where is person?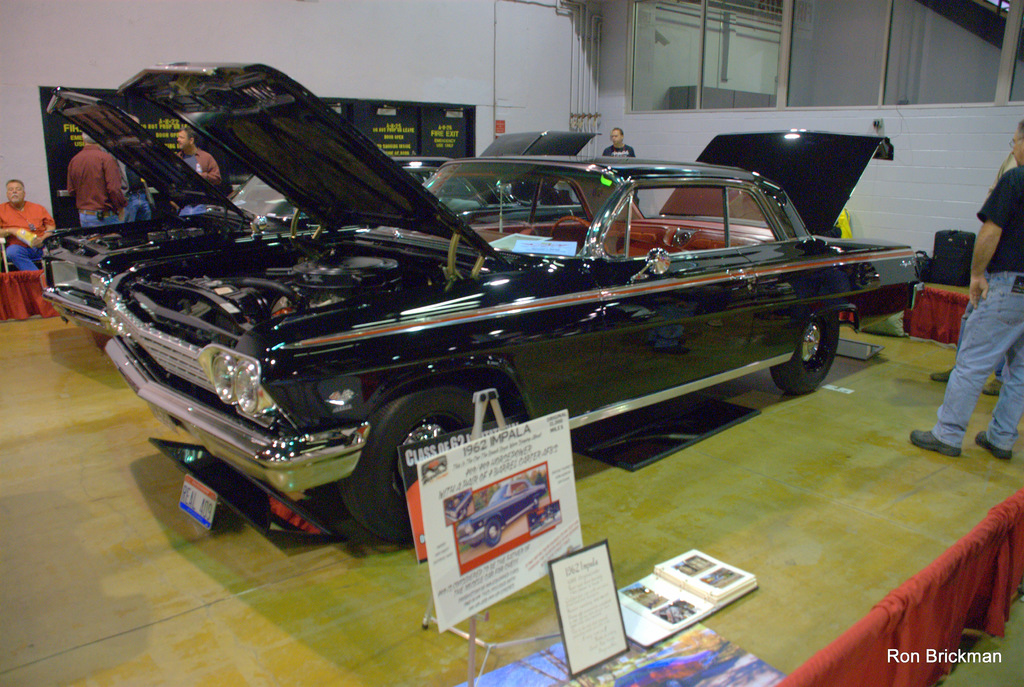
locate(908, 117, 1023, 461).
